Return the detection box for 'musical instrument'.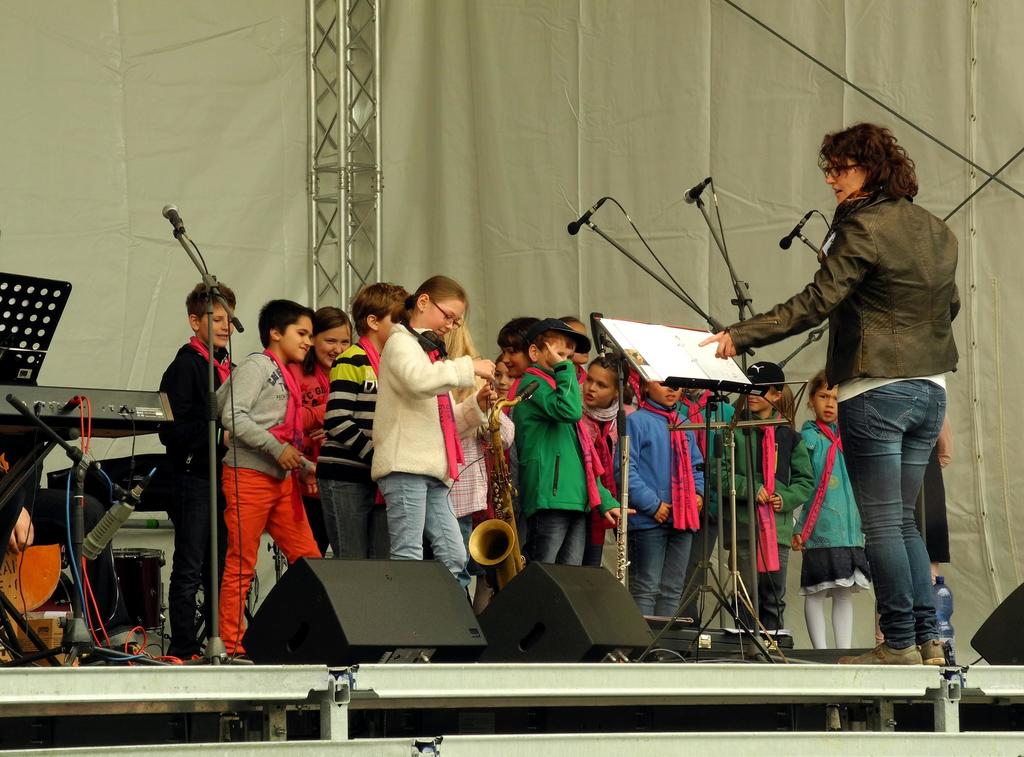
0 384 173 452.
